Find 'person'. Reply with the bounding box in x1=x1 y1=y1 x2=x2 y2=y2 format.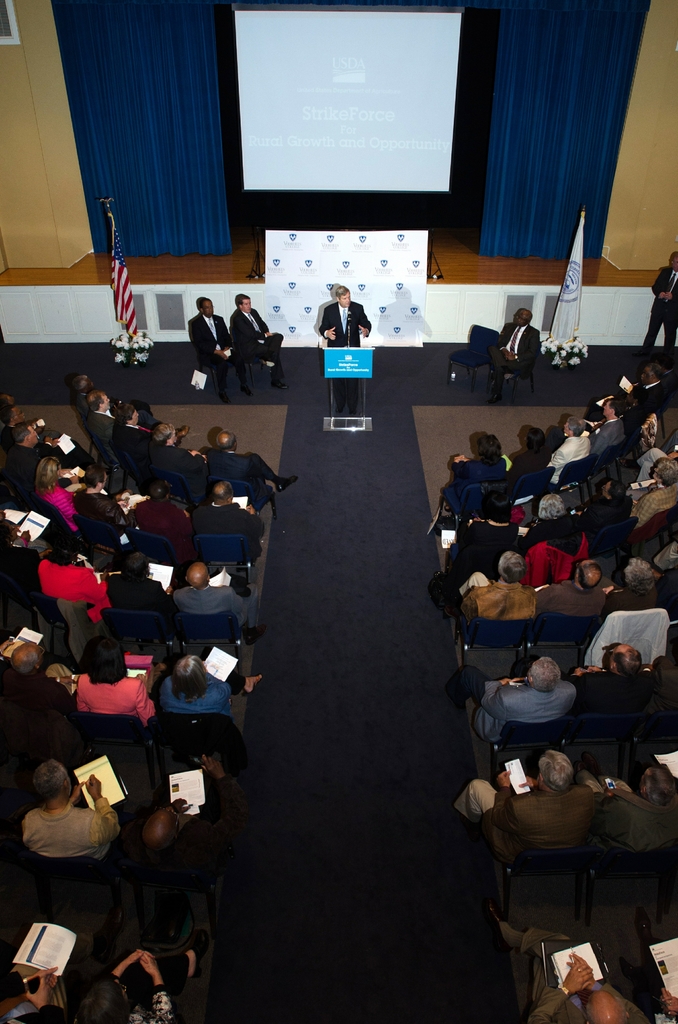
x1=528 y1=495 x2=582 y2=554.
